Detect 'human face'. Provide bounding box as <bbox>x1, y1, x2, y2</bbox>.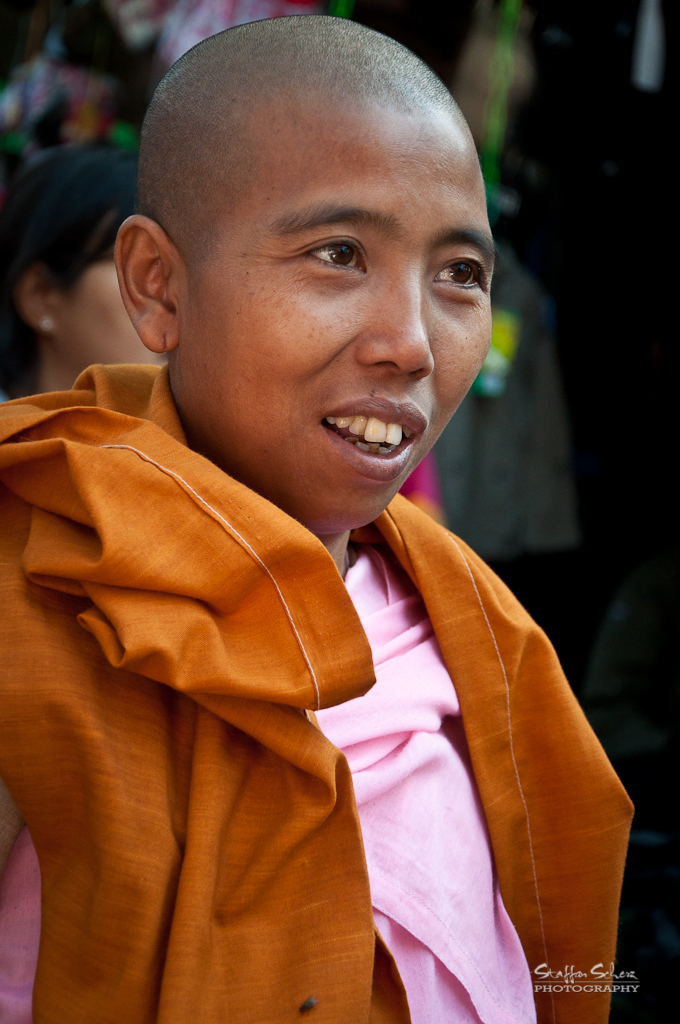
<bbox>180, 102, 493, 523</bbox>.
